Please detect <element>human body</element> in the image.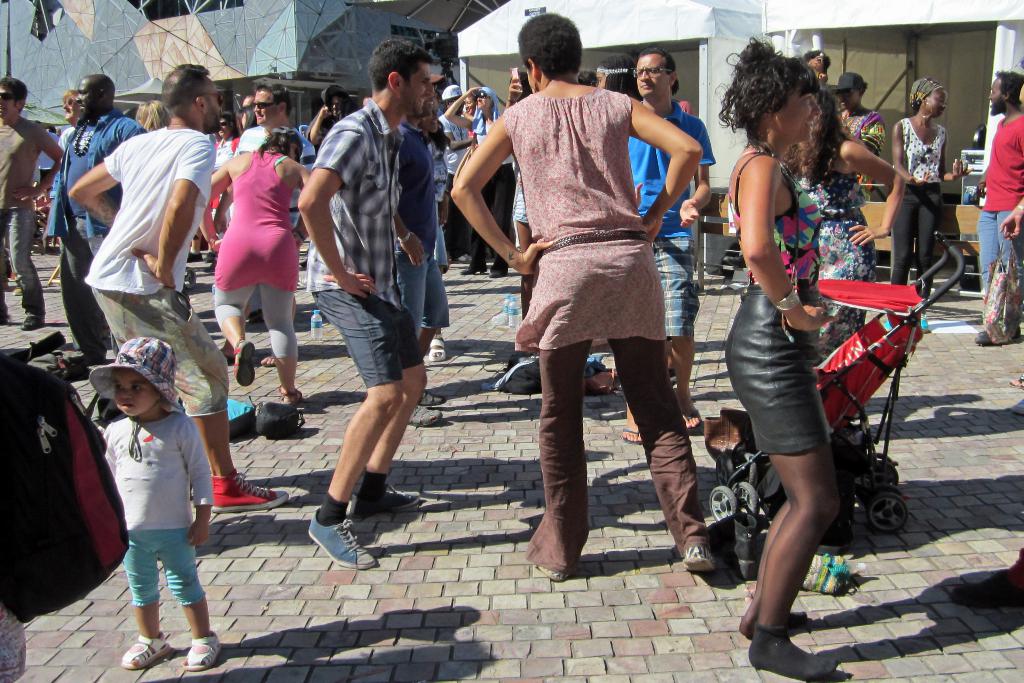
(434, 80, 476, 264).
